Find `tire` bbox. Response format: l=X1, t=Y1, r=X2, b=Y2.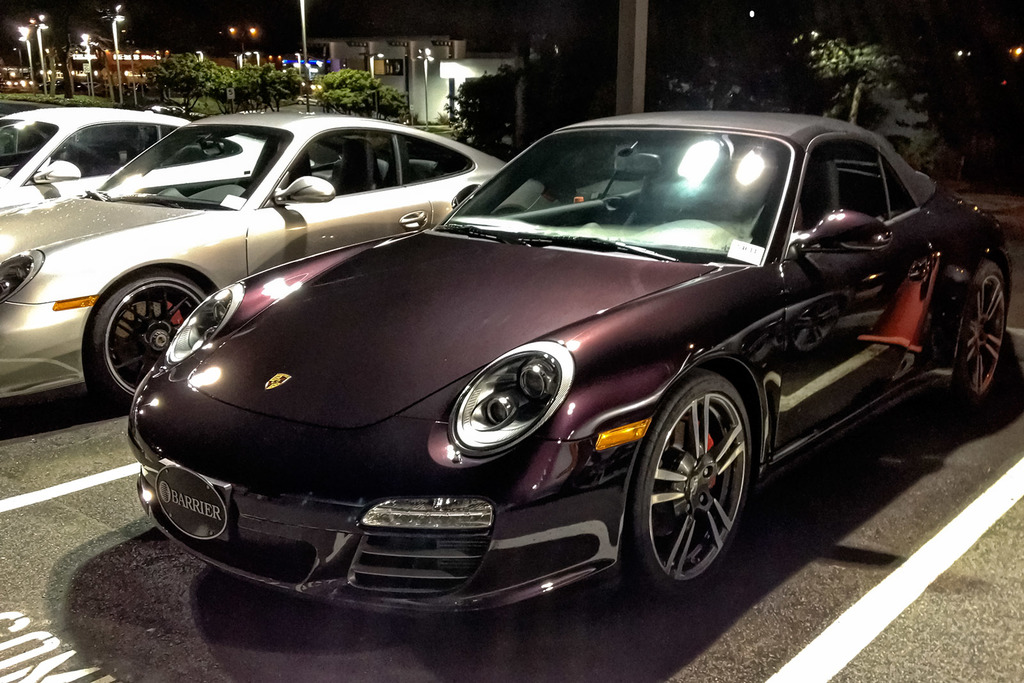
l=631, t=365, r=769, b=600.
